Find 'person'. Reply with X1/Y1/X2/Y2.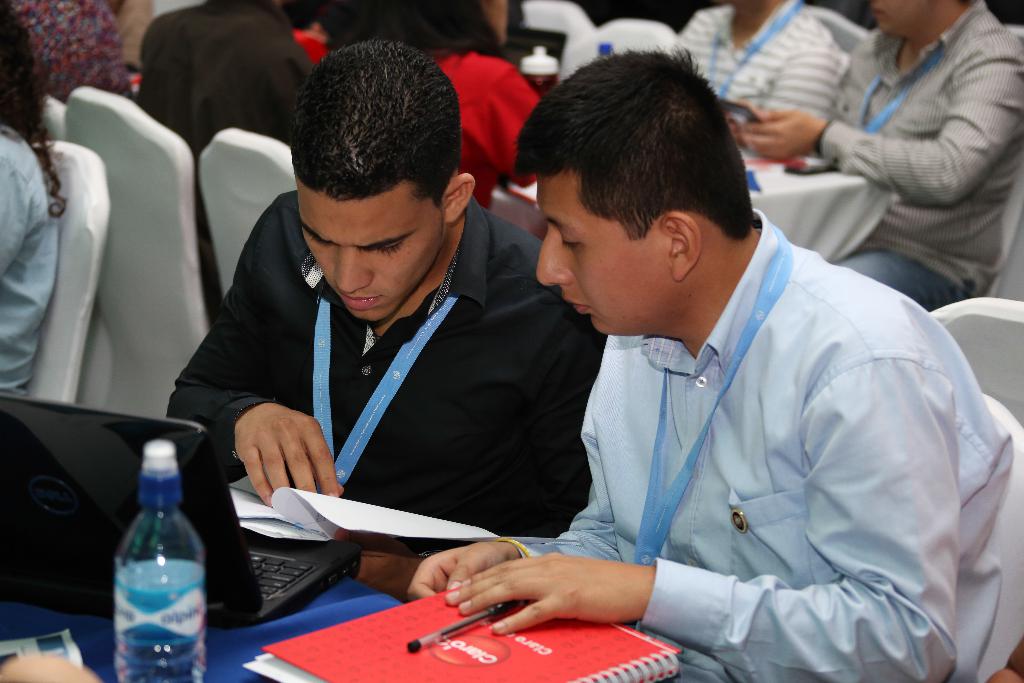
657/0/845/119.
